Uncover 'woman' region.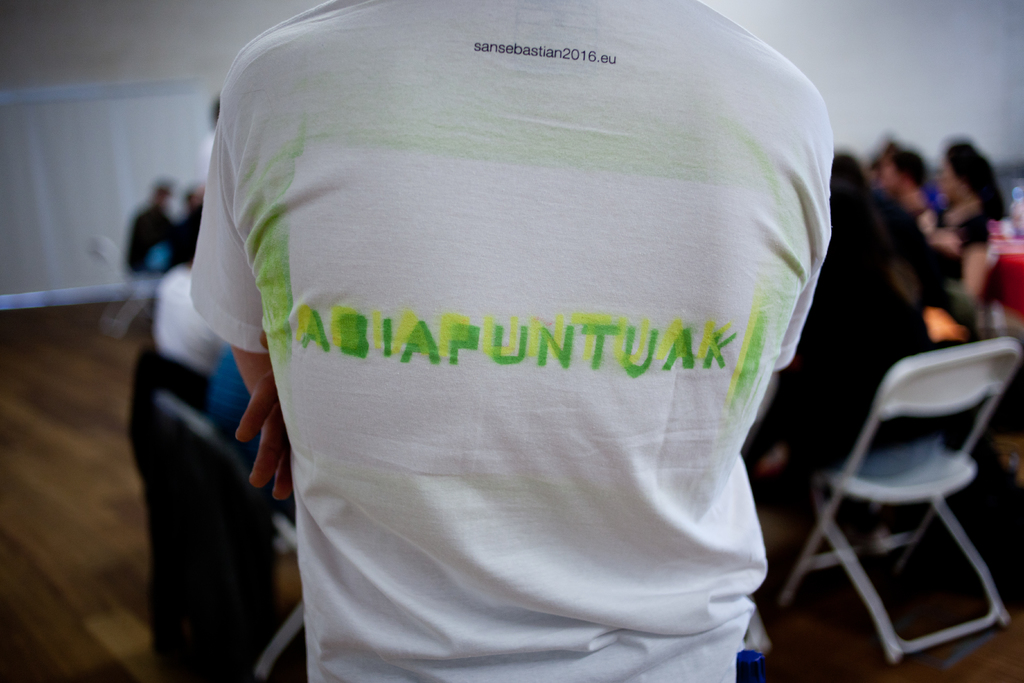
Uncovered: (left=948, top=141, right=1013, bottom=303).
